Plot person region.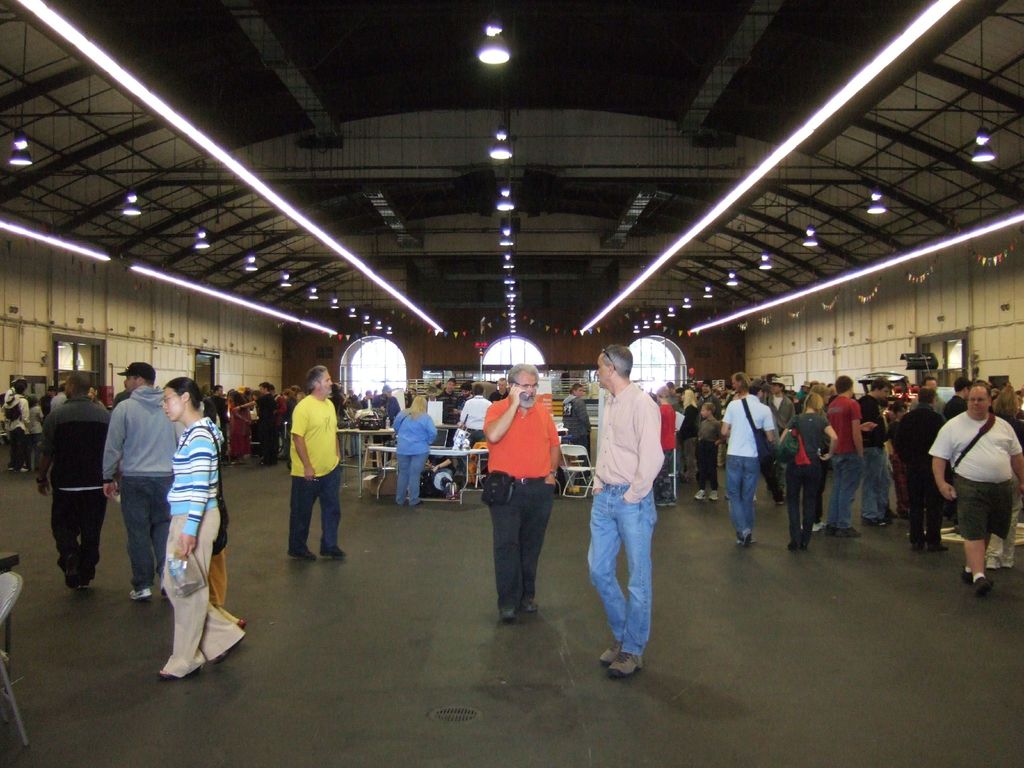
Plotted at l=36, t=384, r=57, b=420.
